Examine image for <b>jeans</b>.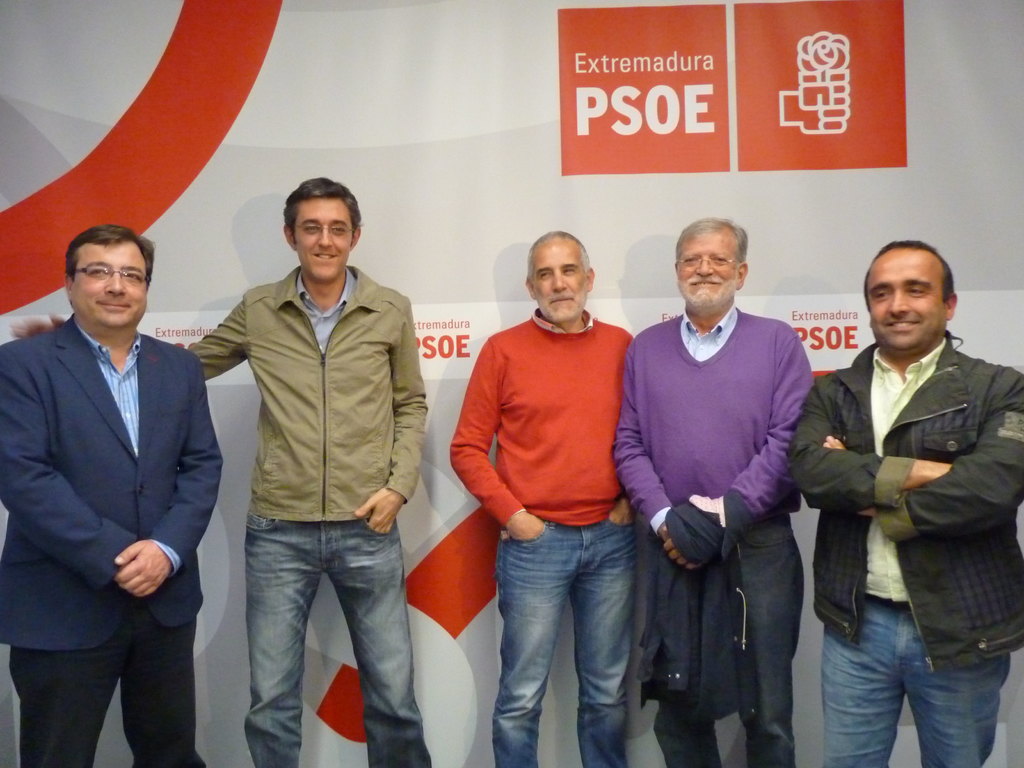
Examination result: [489,509,658,765].
